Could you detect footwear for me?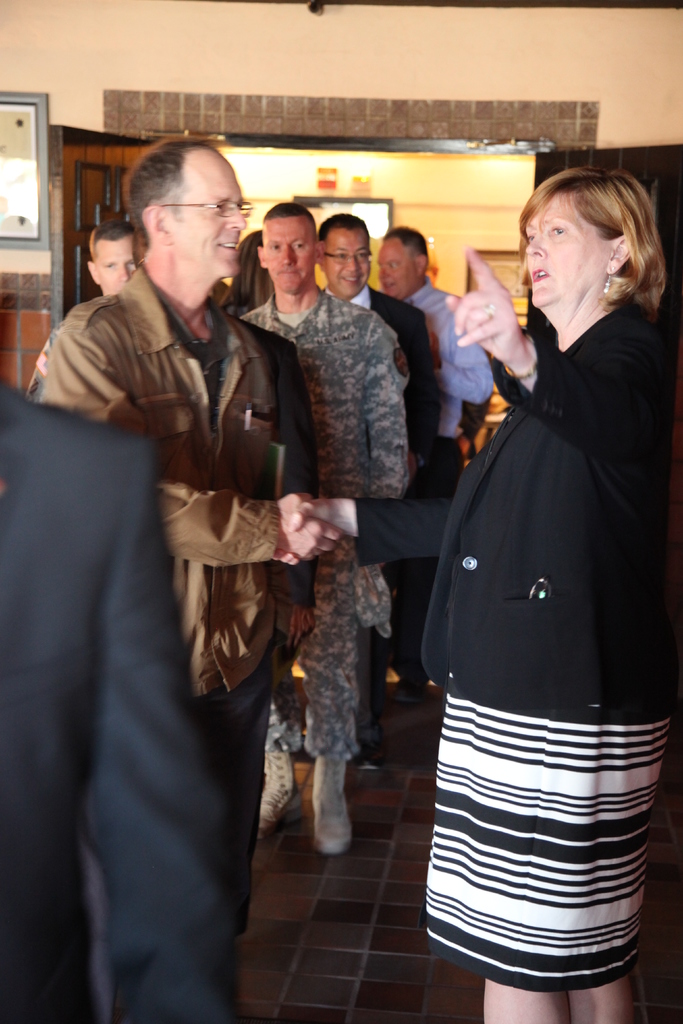
Detection result: 309/747/353/856.
